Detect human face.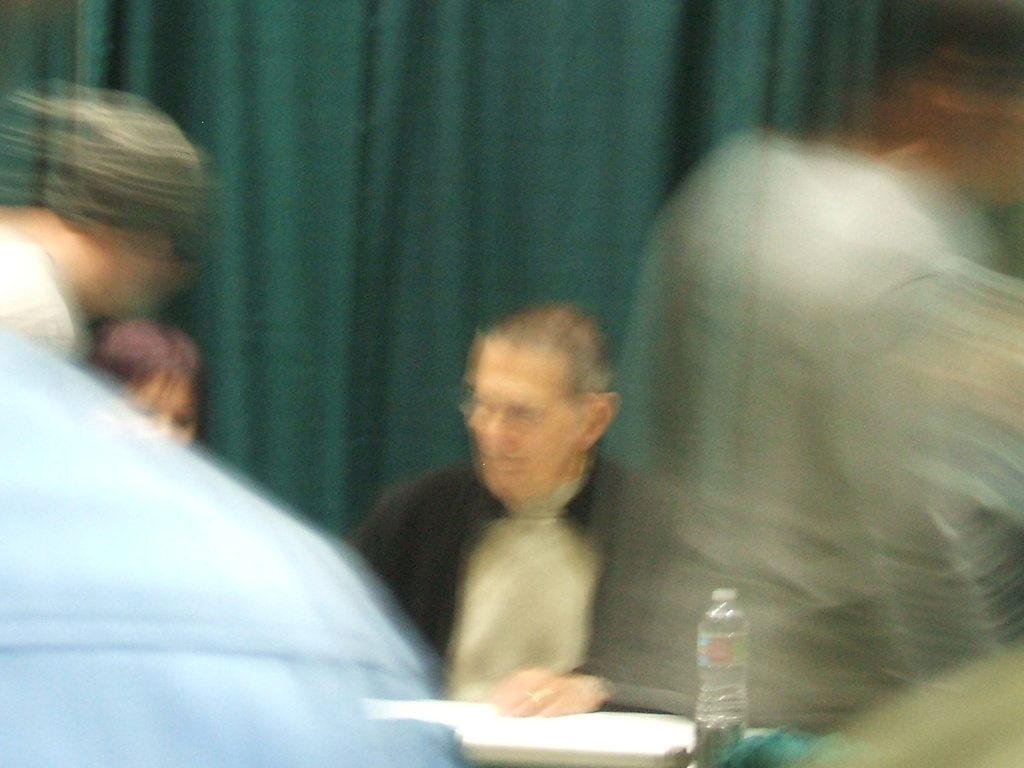
Detected at bbox=[461, 338, 579, 516].
